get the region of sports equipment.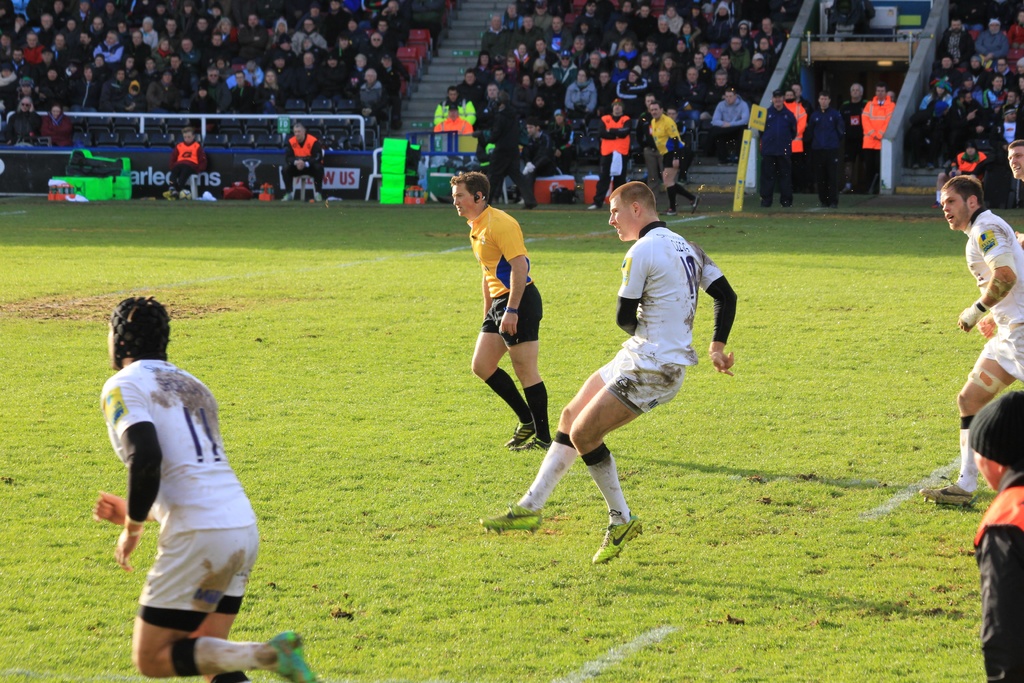
[312,192,321,202].
